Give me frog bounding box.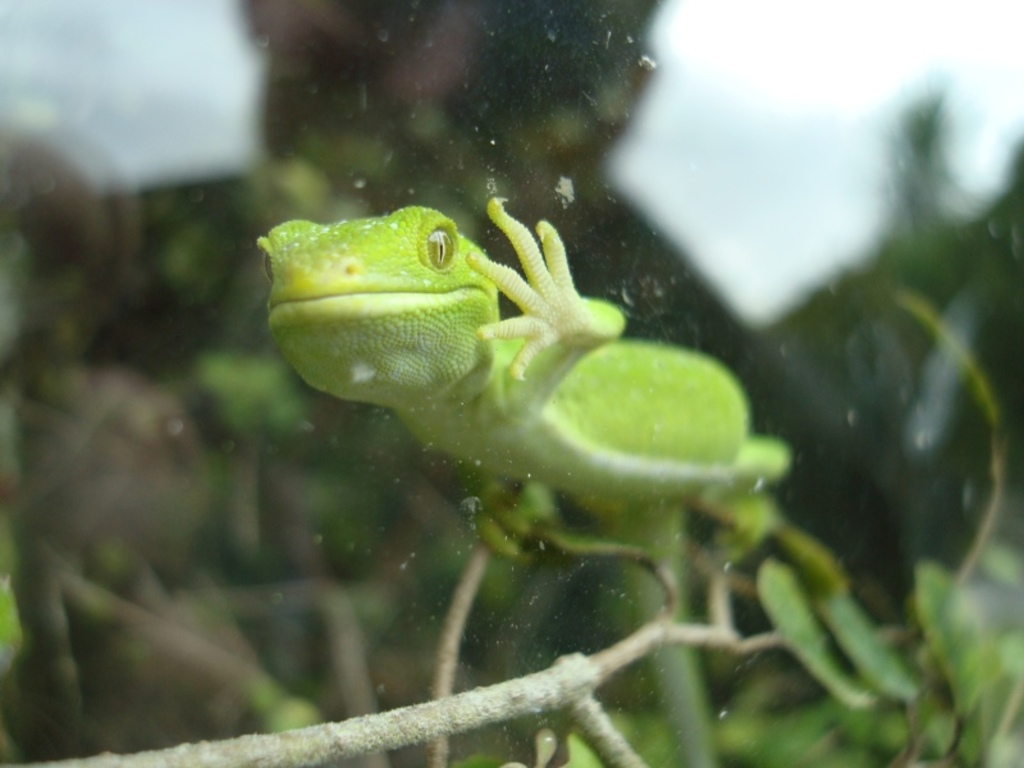
256, 200, 788, 568.
